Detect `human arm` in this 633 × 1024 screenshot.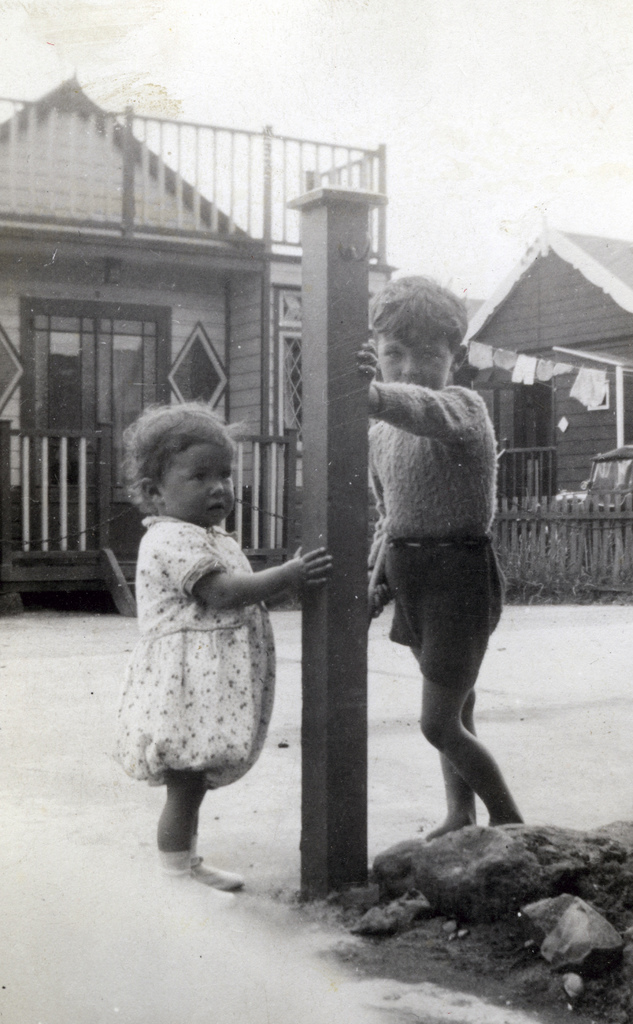
Detection: bbox=[367, 468, 394, 617].
